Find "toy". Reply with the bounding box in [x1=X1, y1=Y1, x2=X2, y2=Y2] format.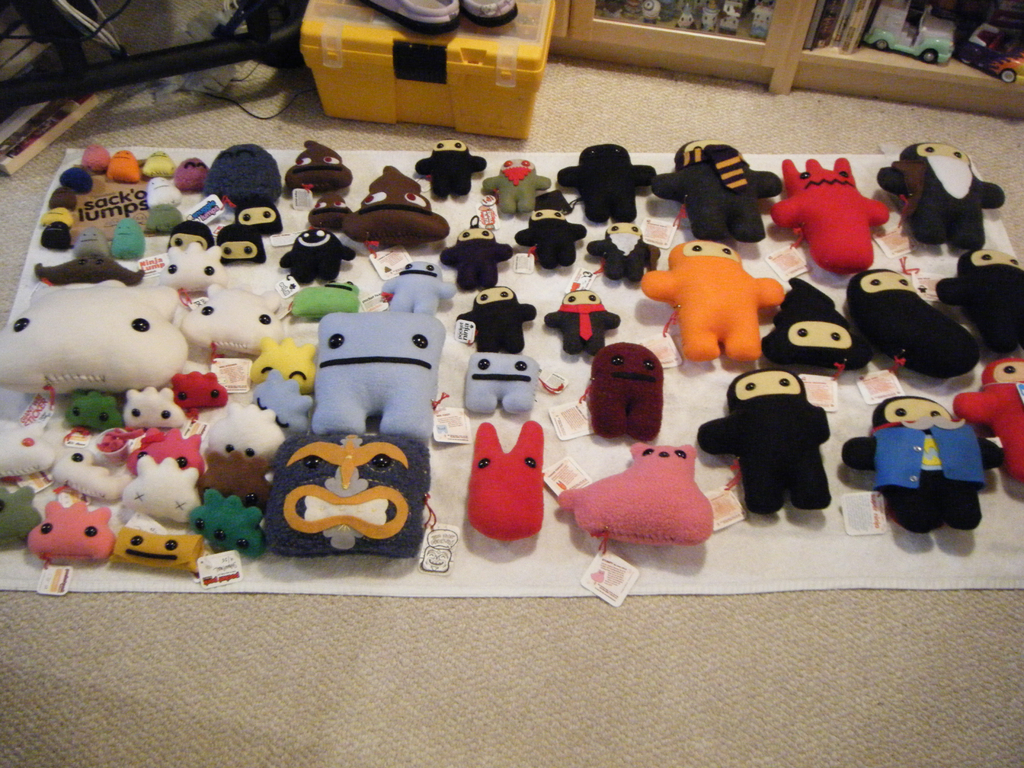
[x1=559, y1=145, x2=654, y2=227].
